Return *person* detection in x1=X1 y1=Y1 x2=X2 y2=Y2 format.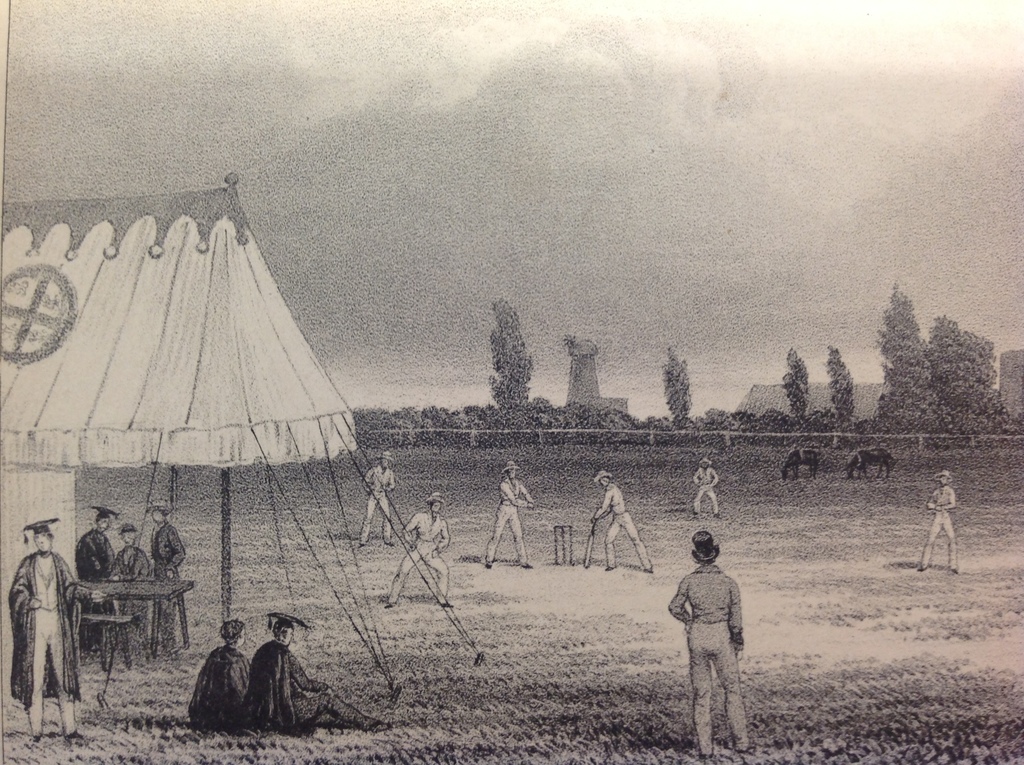
x1=141 y1=500 x2=189 y2=586.
